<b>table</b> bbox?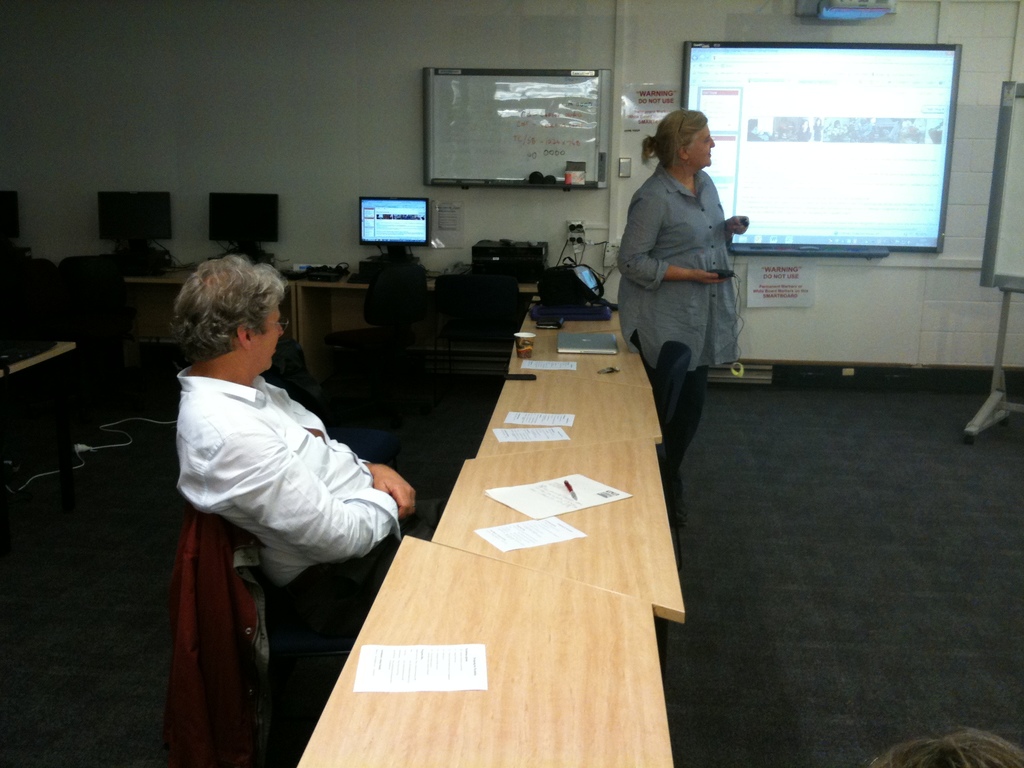
<region>431, 451, 684, 625</region>
